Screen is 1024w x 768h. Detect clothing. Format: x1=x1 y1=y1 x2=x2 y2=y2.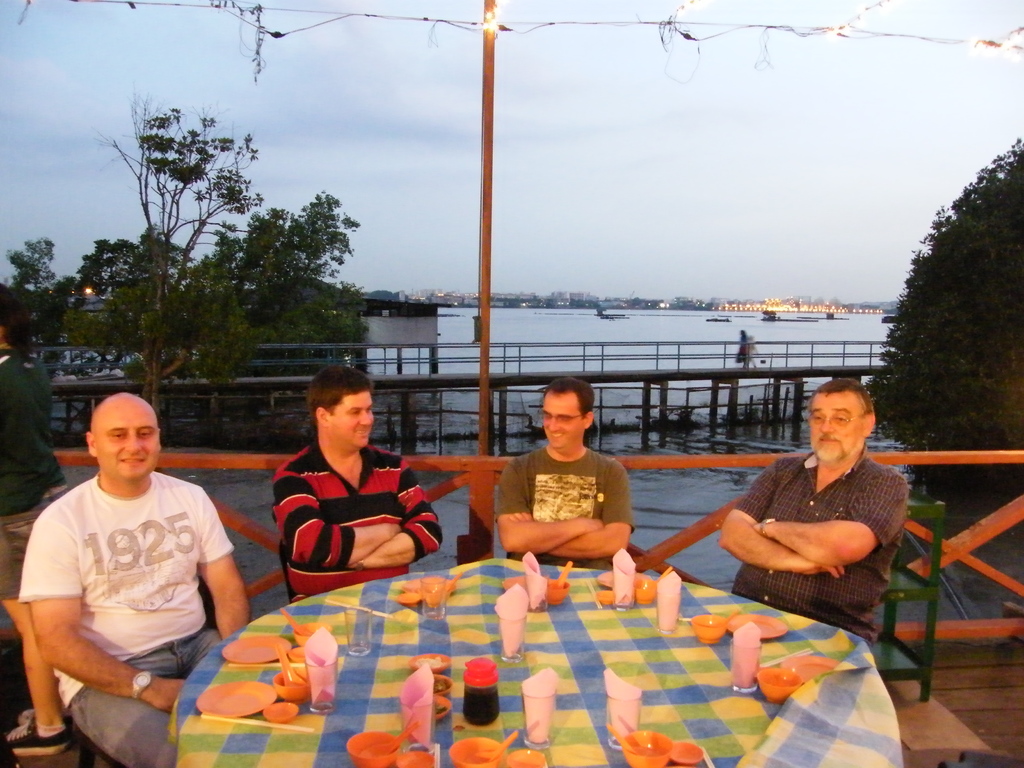
x1=495 y1=447 x2=636 y2=572.
